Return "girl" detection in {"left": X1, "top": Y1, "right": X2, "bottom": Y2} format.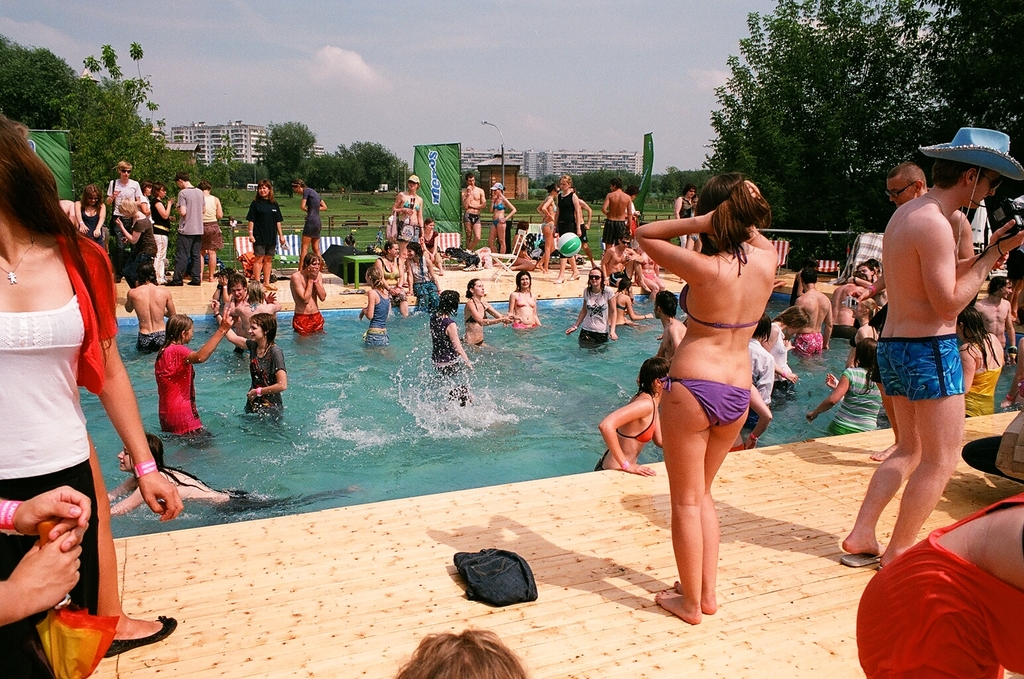
{"left": 74, "top": 186, "right": 107, "bottom": 241}.
